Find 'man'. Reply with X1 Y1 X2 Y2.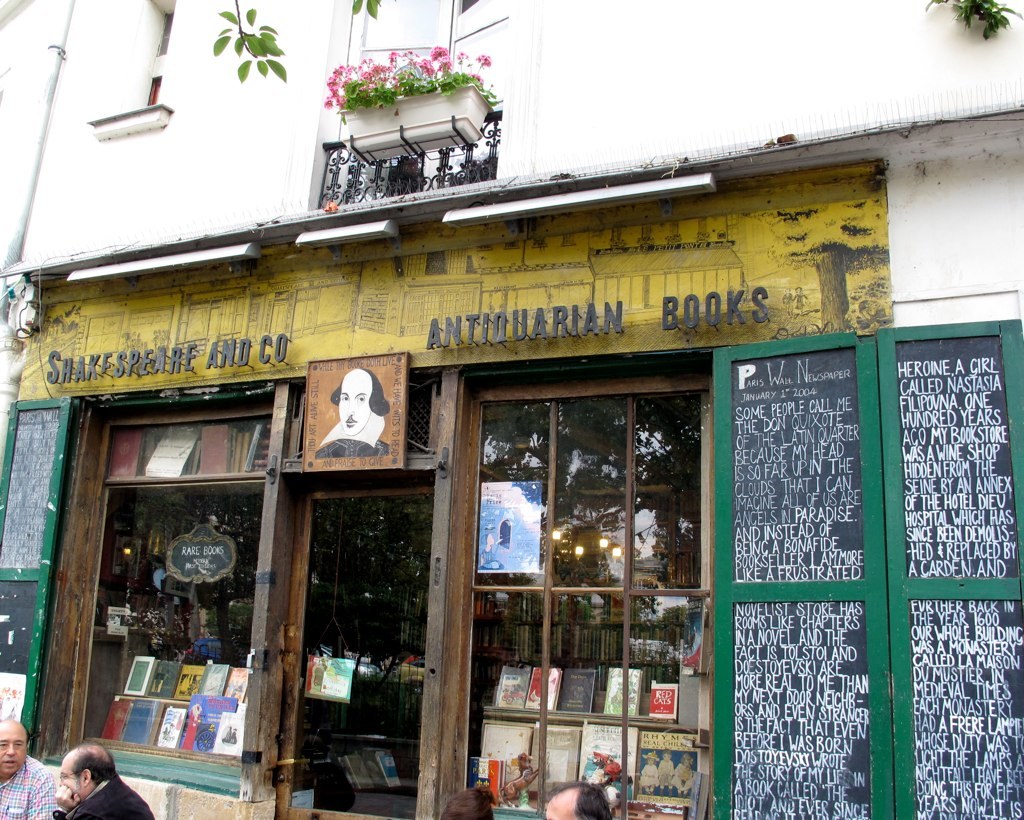
545 780 614 819.
